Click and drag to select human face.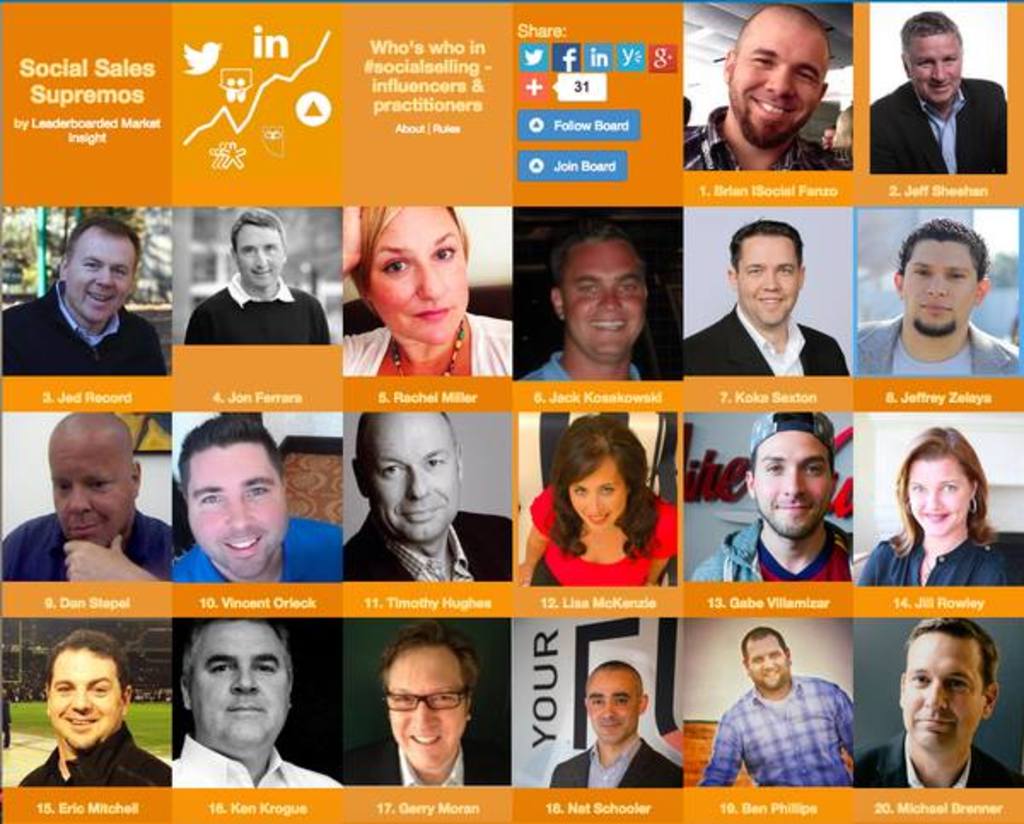
Selection: (left=906, top=638, right=983, bottom=749).
